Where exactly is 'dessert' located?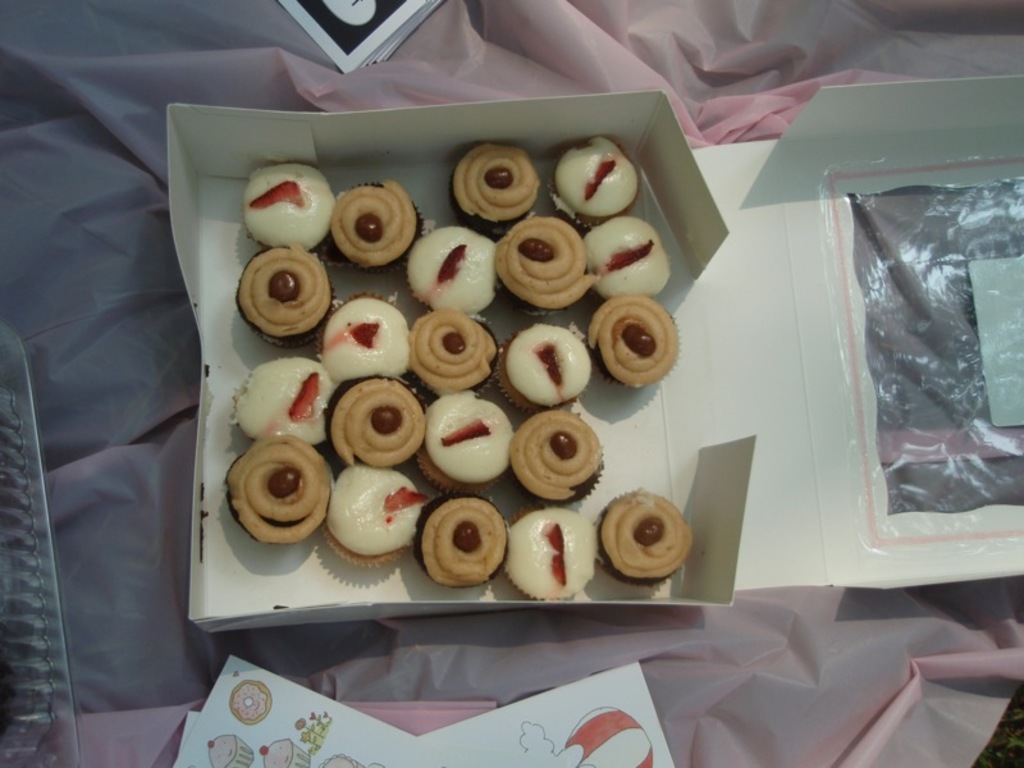
Its bounding box is crop(497, 325, 595, 403).
